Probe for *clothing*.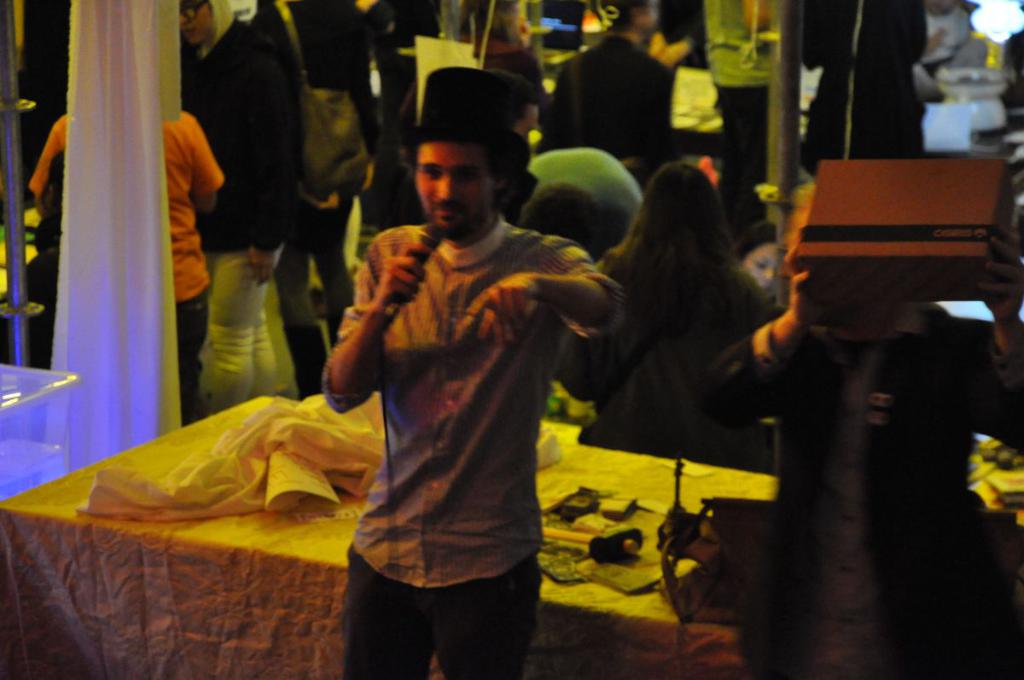
Probe result: pyautogui.locateOnScreen(728, 183, 987, 679).
